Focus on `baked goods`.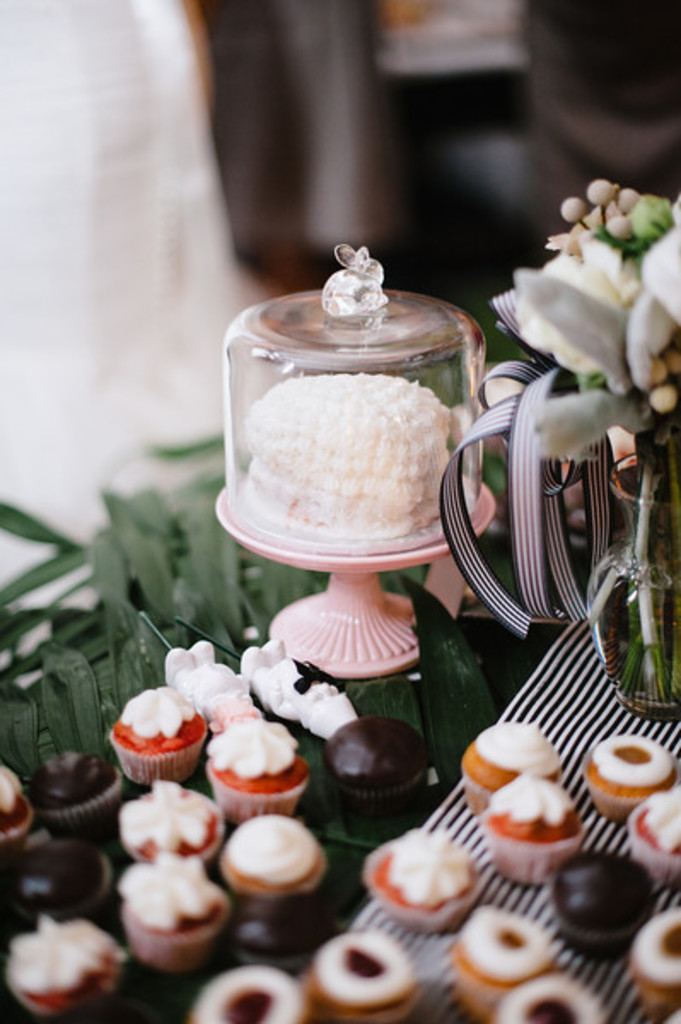
Focused at x1=585, y1=737, x2=679, y2=823.
